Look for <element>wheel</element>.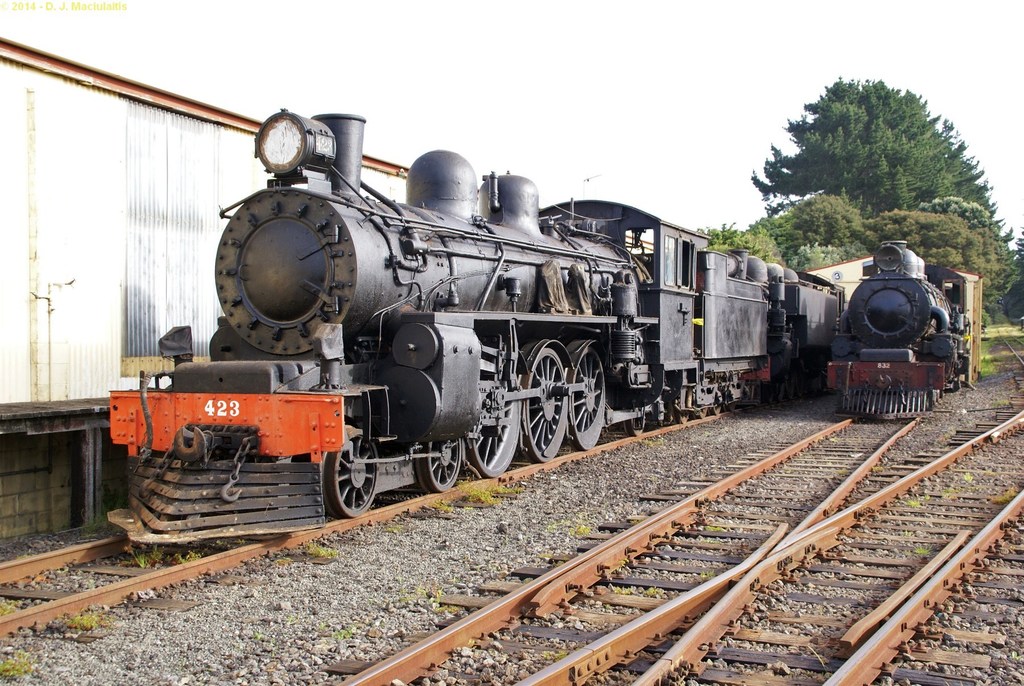
Found: left=625, top=409, right=647, bottom=436.
